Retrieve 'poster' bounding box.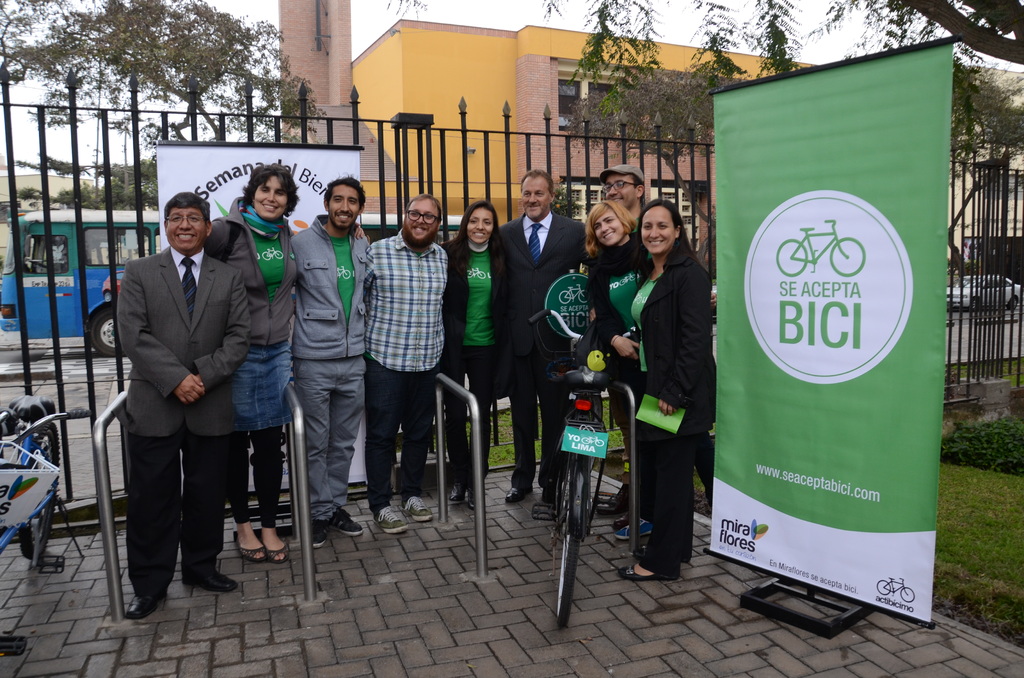
Bounding box: <box>705,38,957,626</box>.
